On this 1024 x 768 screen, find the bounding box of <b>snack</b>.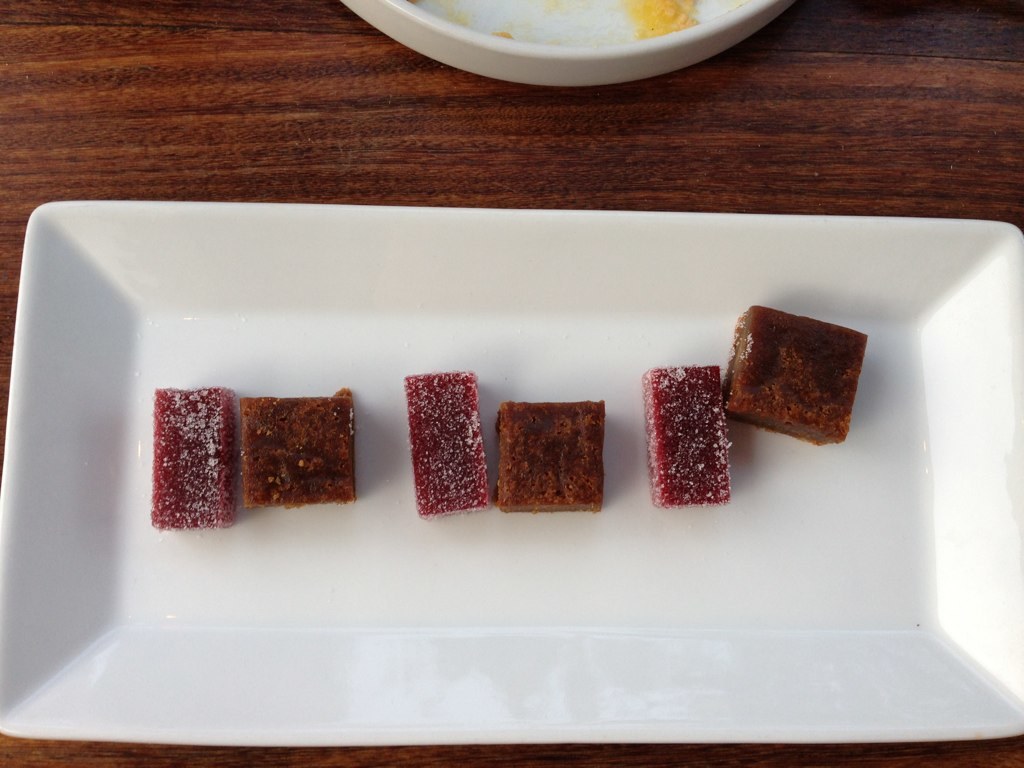
Bounding box: (406,370,487,514).
